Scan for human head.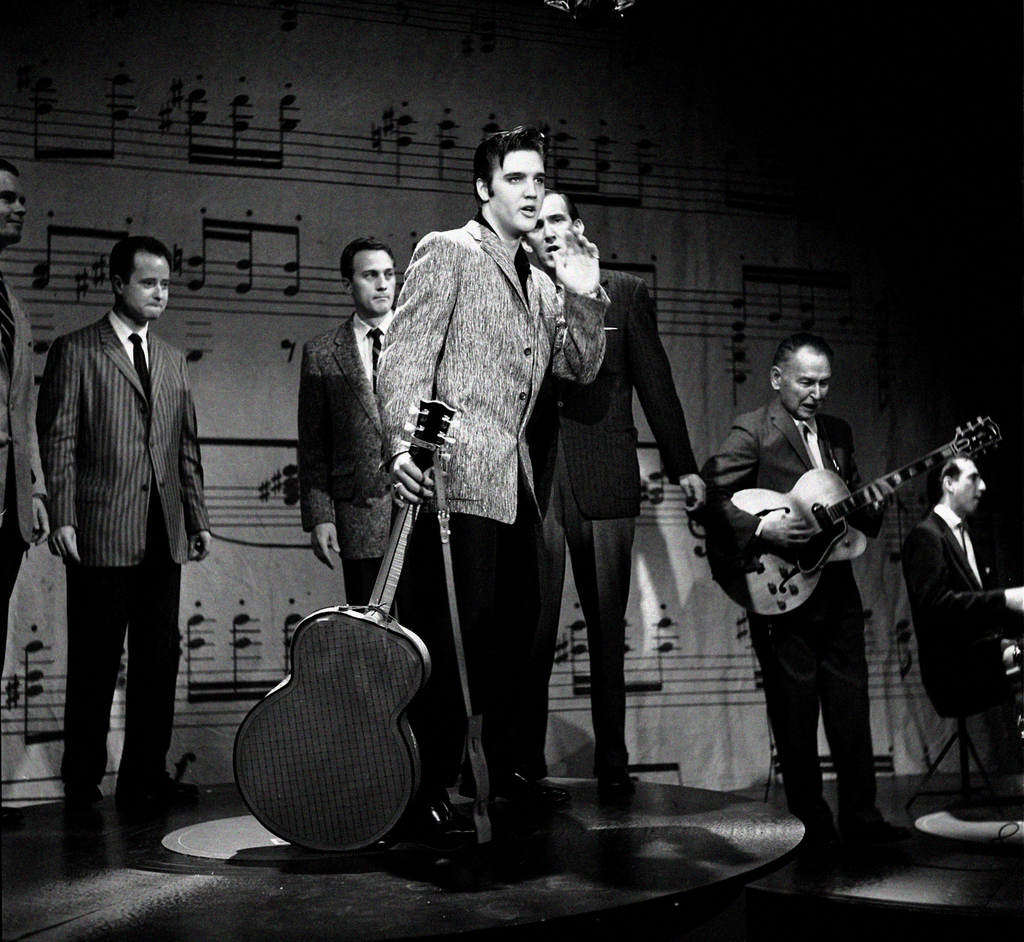
Scan result: Rect(338, 240, 396, 316).
